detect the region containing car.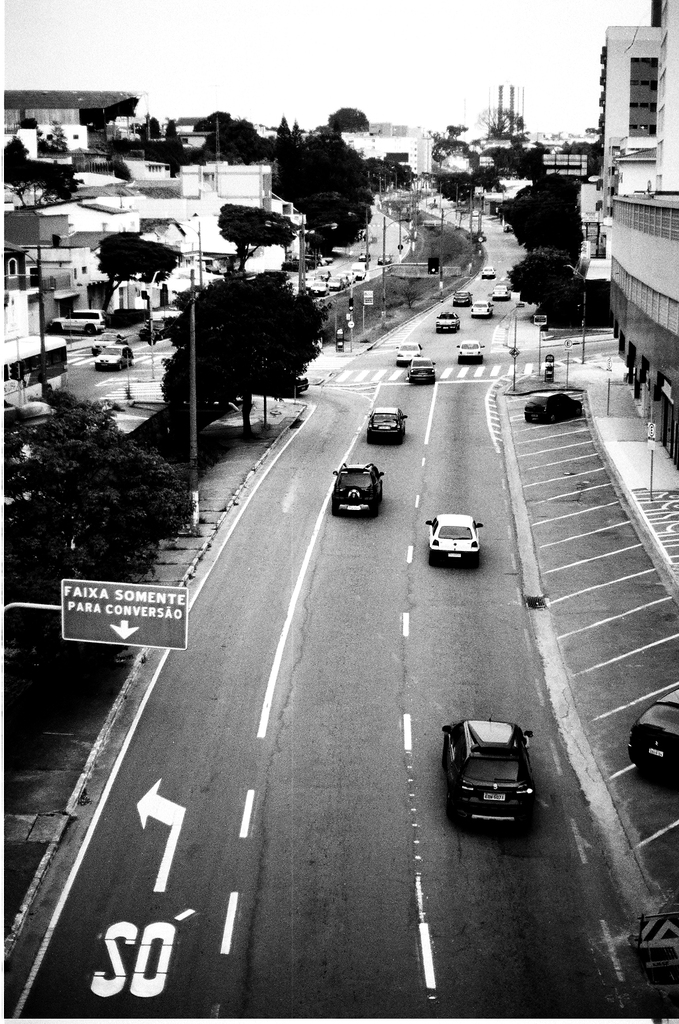
[361, 252, 370, 263].
